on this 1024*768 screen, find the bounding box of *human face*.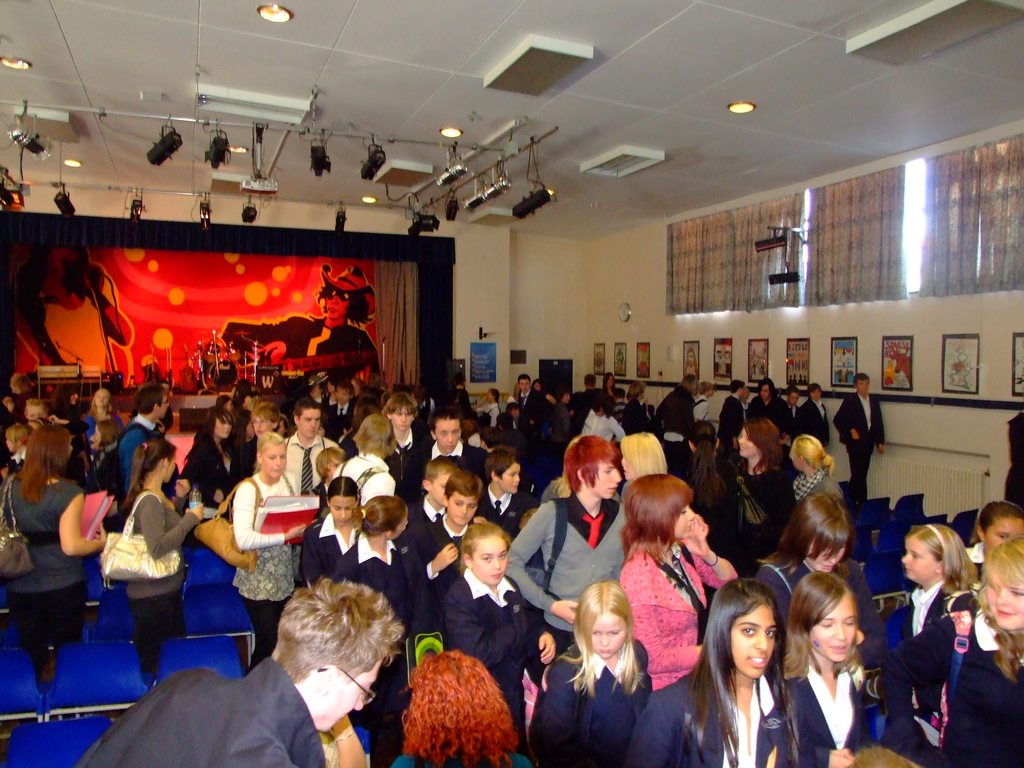
Bounding box: pyautogui.locateOnScreen(449, 488, 474, 522).
